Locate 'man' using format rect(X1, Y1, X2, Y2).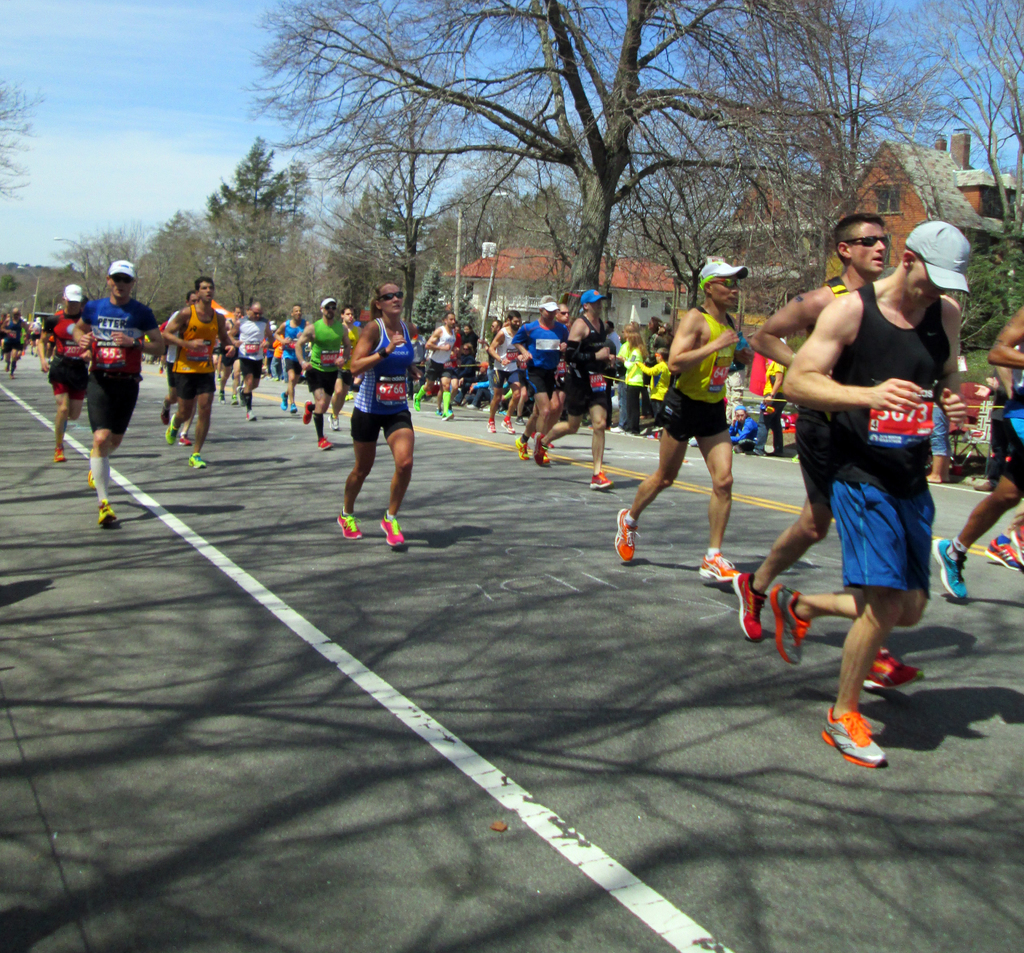
rect(778, 226, 970, 765).
